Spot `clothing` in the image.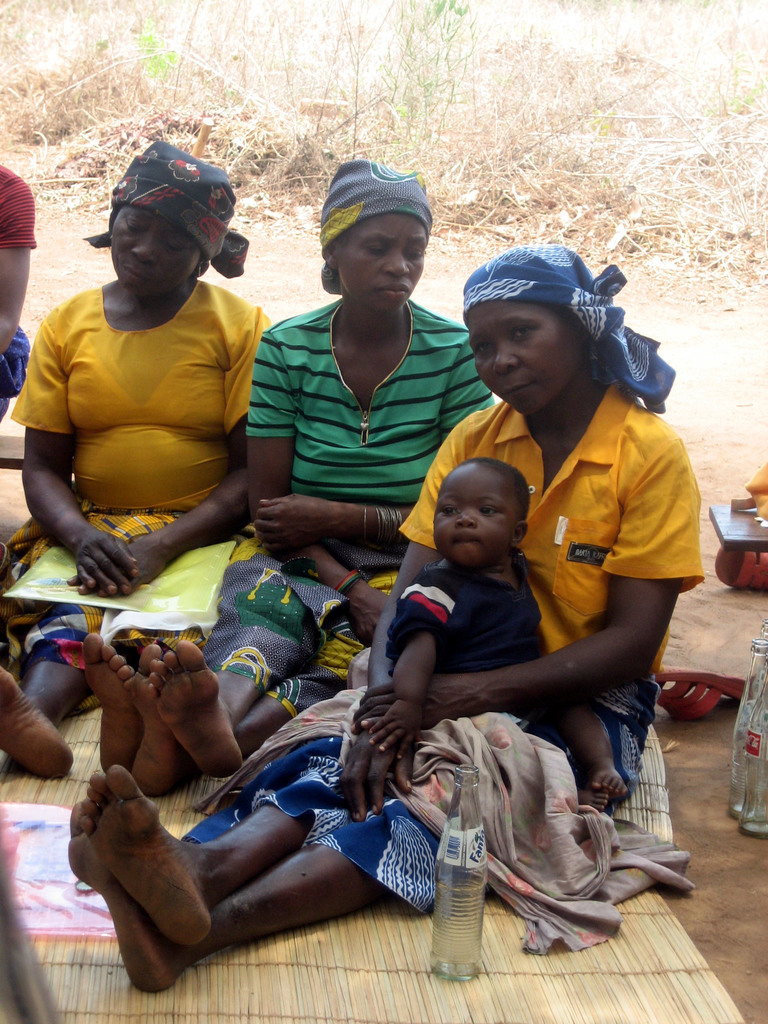
`clothing` found at (x1=180, y1=386, x2=707, y2=918).
